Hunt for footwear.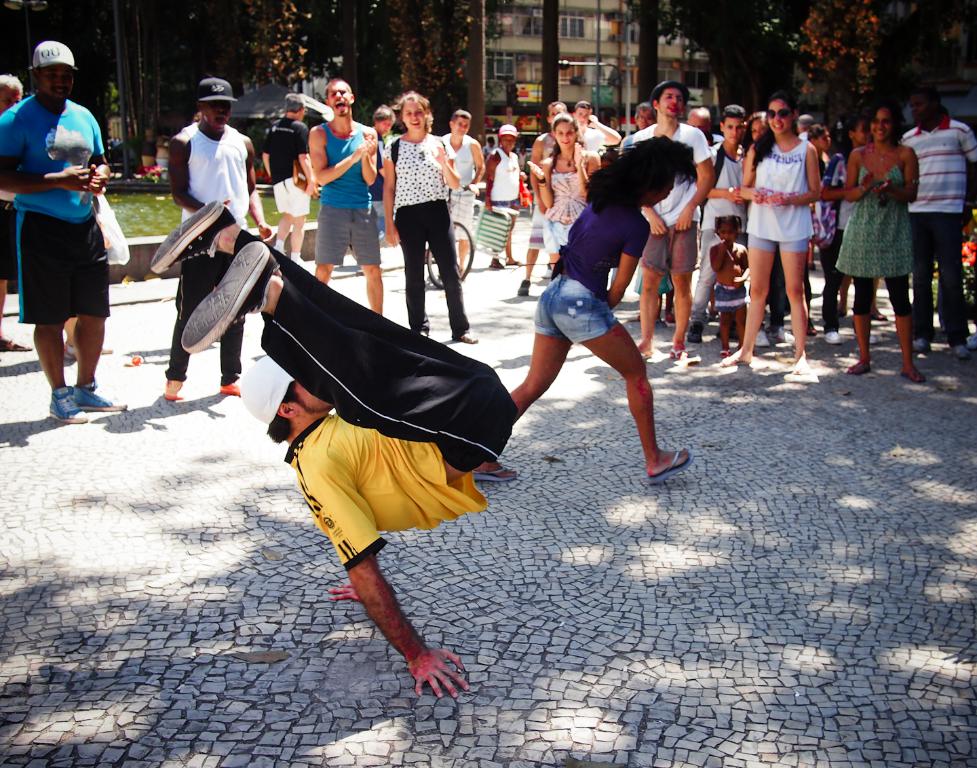
Hunted down at 822/328/846/344.
